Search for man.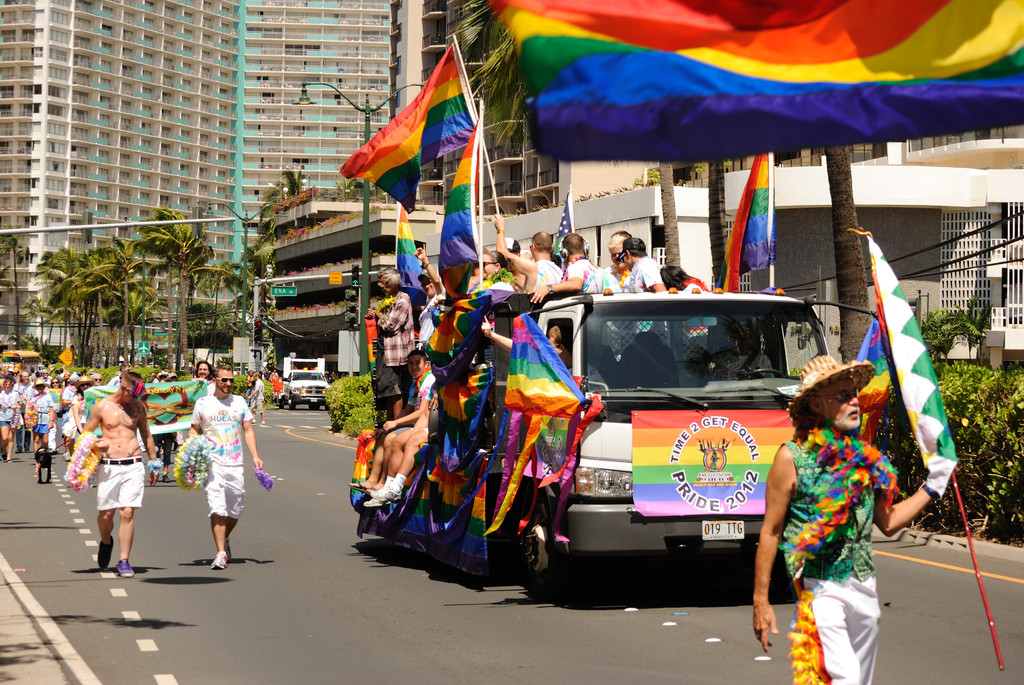
Found at (348, 349, 435, 496).
